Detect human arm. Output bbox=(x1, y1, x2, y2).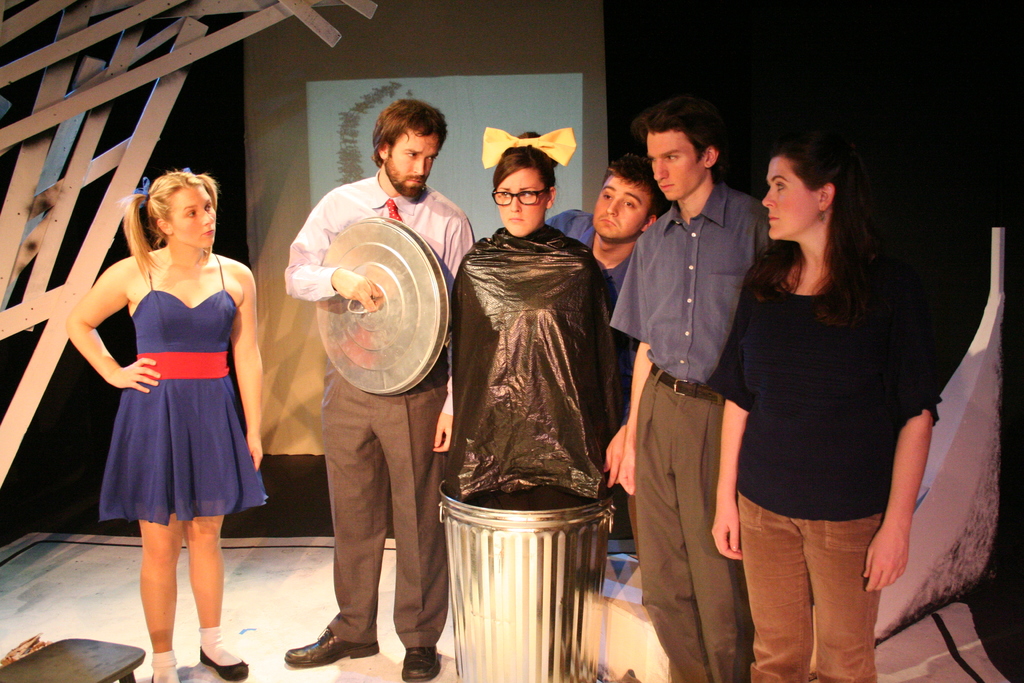
bbox=(601, 423, 627, 490).
